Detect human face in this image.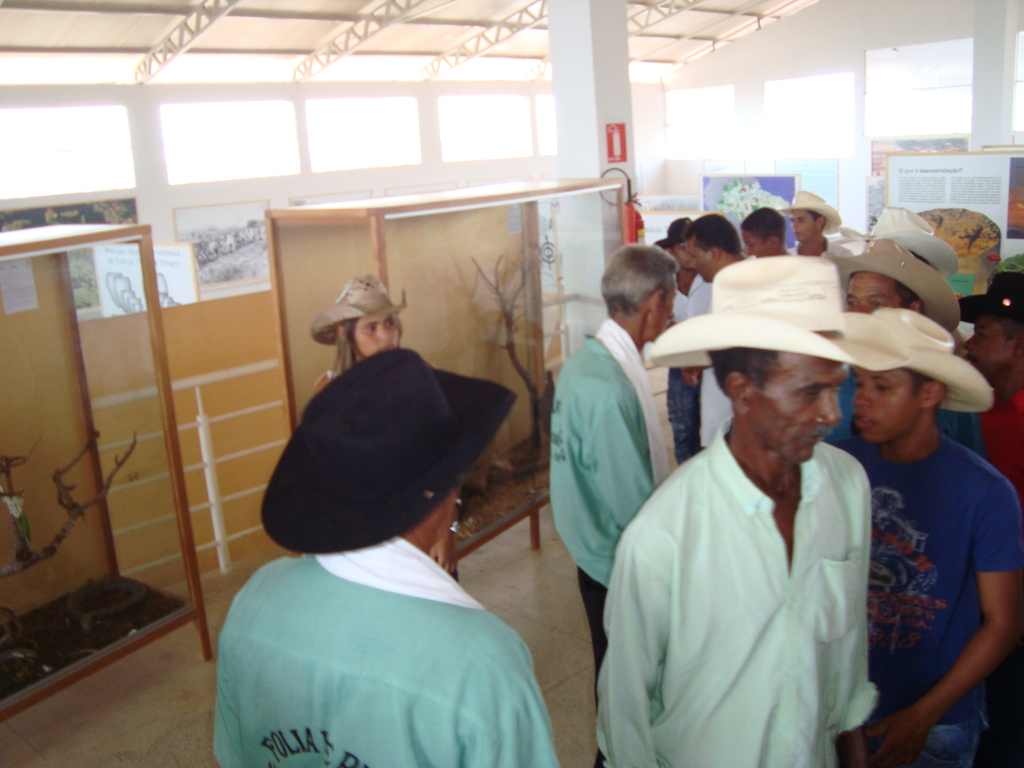
Detection: [left=654, top=283, right=678, bottom=336].
